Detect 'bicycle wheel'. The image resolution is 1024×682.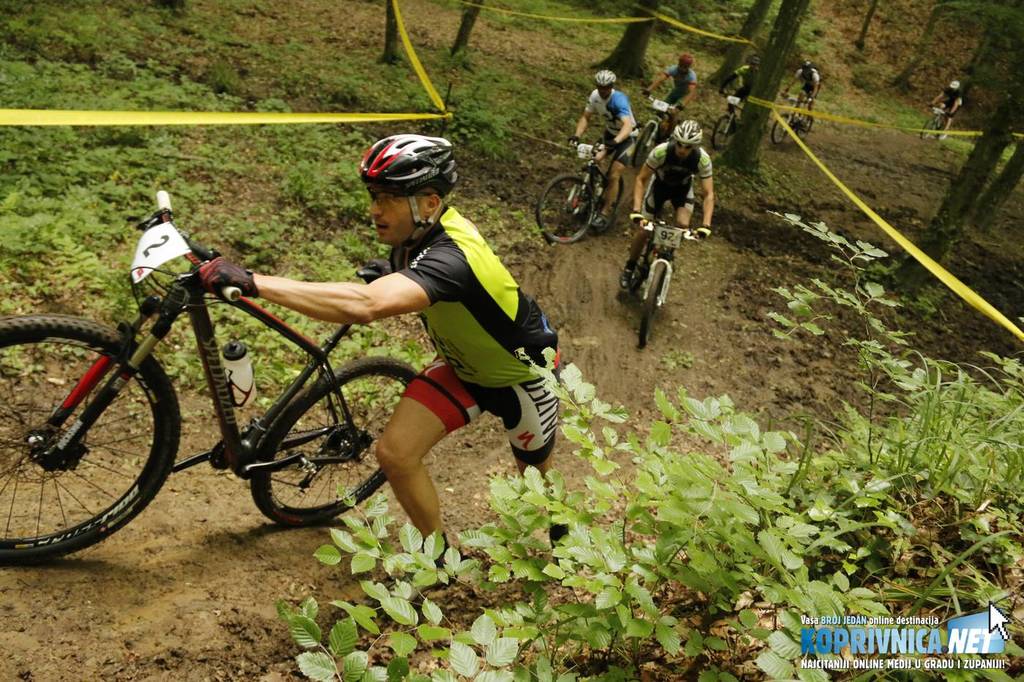
box(773, 113, 791, 143).
